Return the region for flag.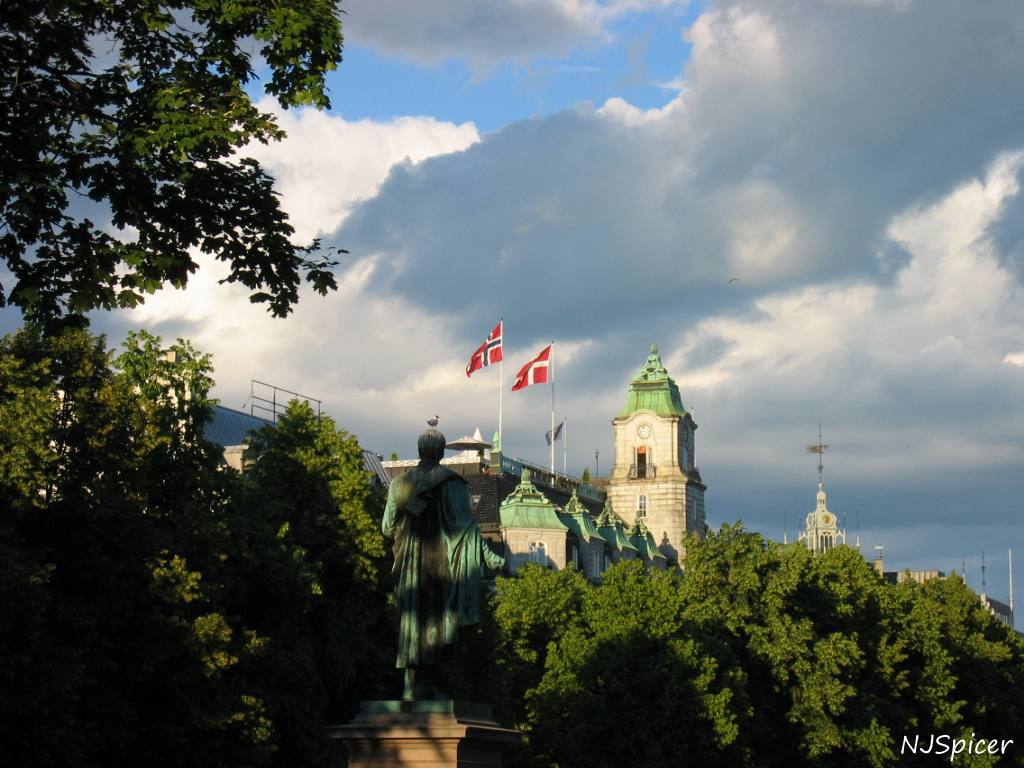
(x1=511, y1=341, x2=552, y2=388).
